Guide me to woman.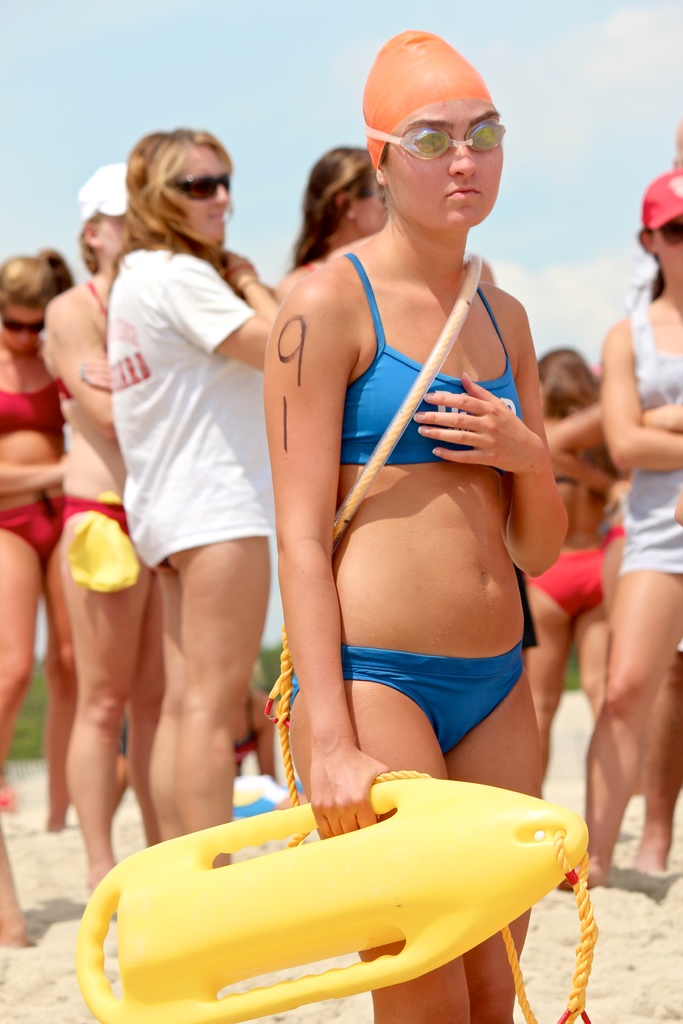
Guidance: (288,140,400,268).
